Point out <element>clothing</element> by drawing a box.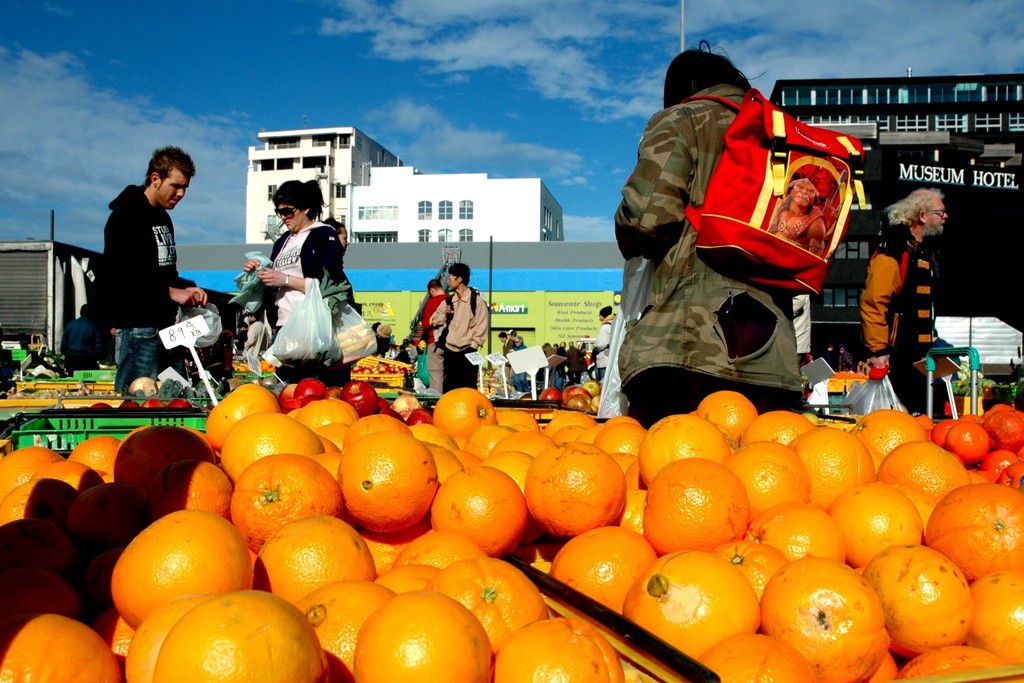
bbox=(543, 341, 555, 383).
